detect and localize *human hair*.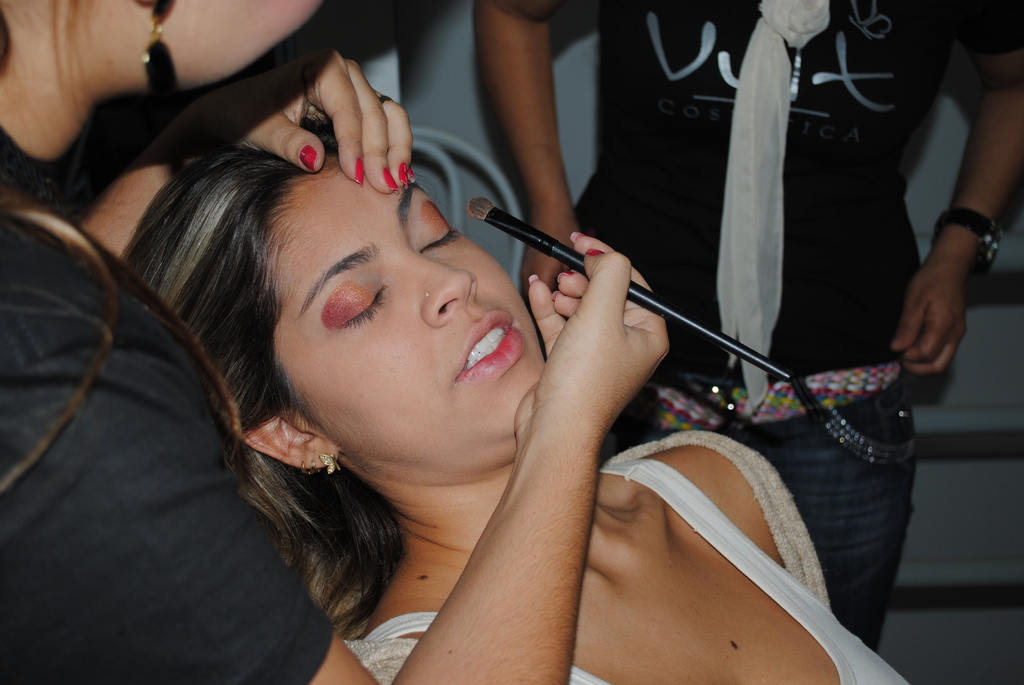
Localized at 0, 0, 93, 127.
